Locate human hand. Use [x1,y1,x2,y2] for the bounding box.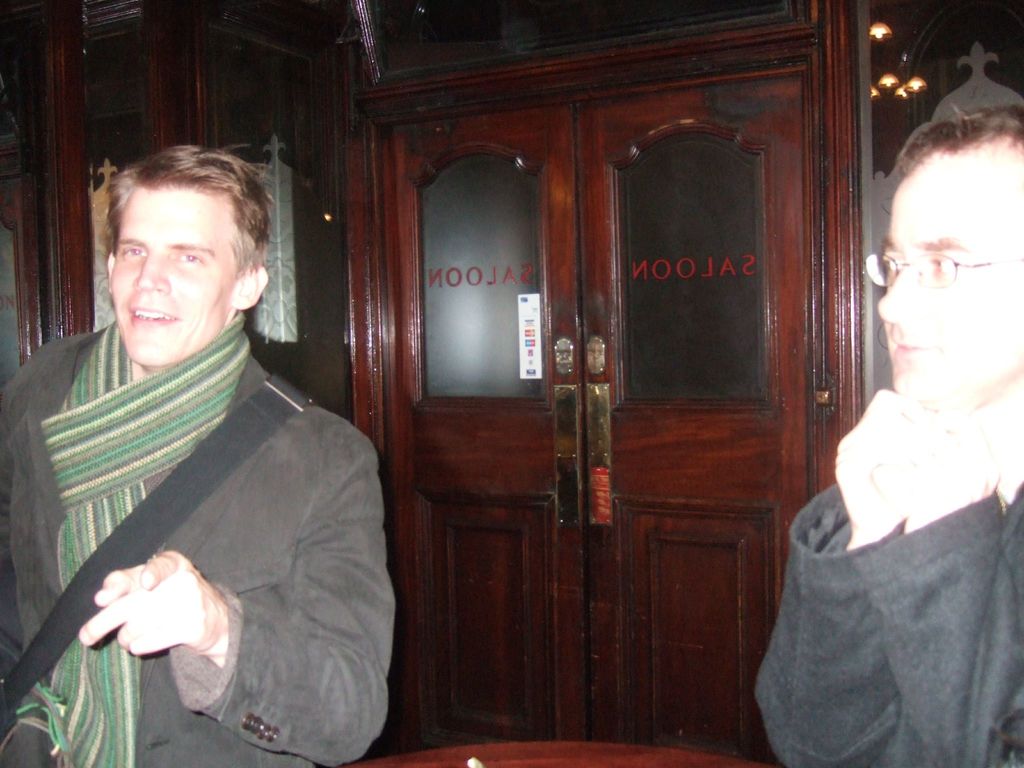
[832,389,926,532].
